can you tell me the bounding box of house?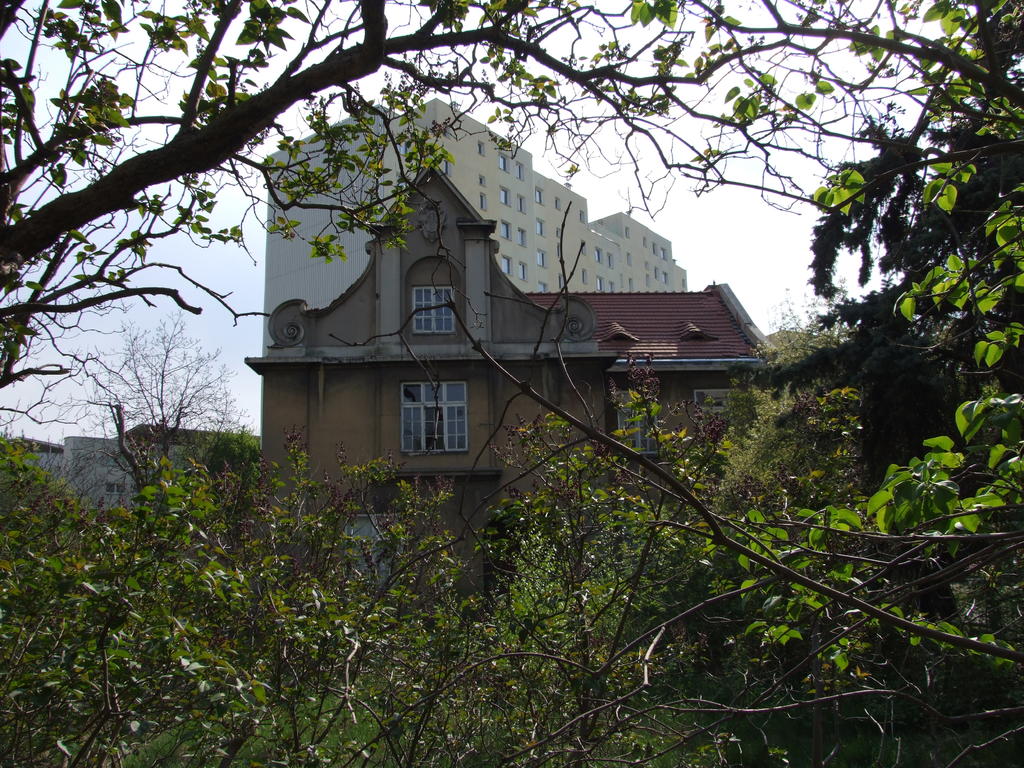
select_region(121, 429, 183, 516).
